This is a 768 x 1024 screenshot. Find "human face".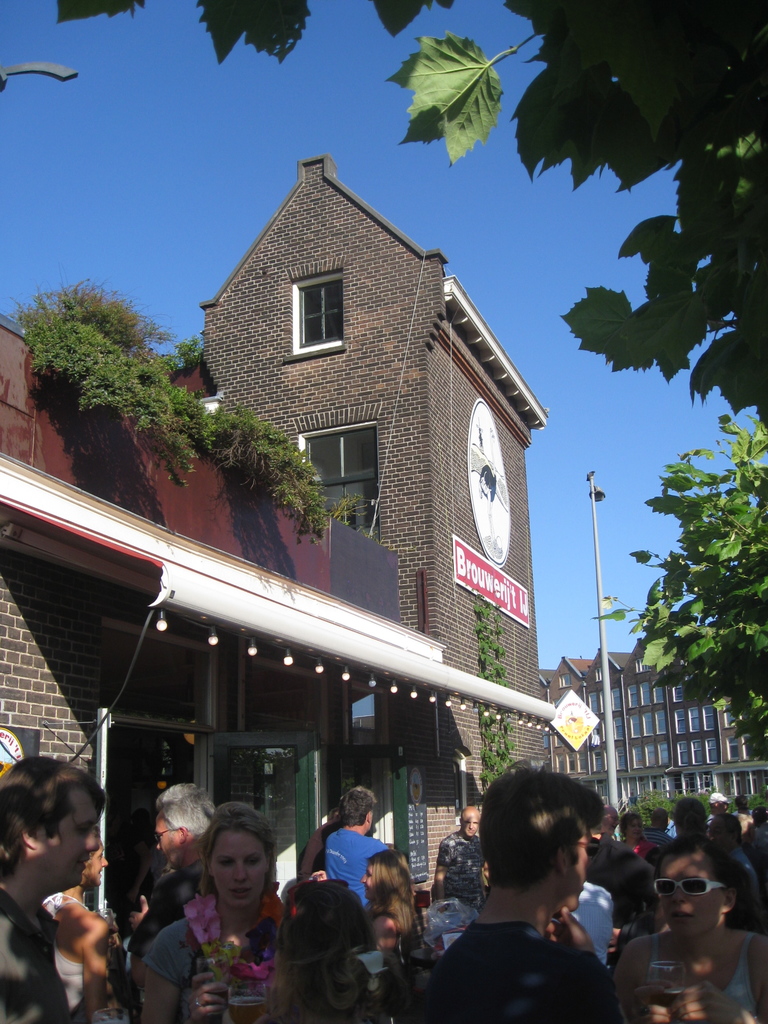
Bounding box: <bbox>153, 815, 181, 869</bbox>.
